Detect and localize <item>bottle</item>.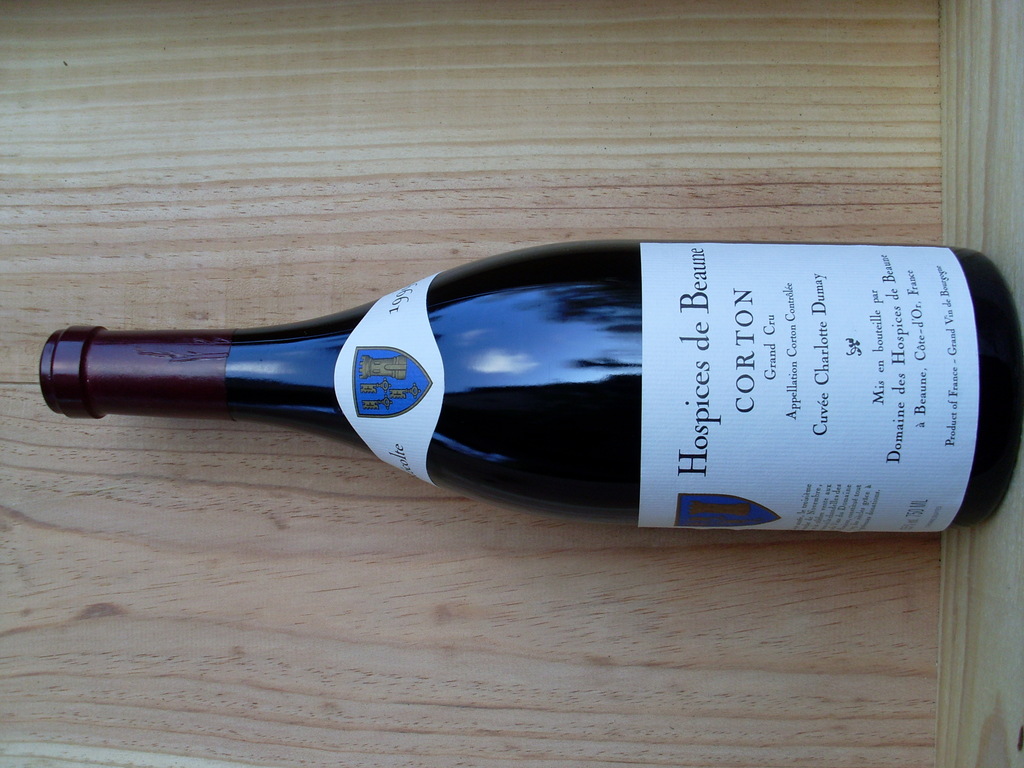
Localized at <region>38, 243, 1023, 533</region>.
